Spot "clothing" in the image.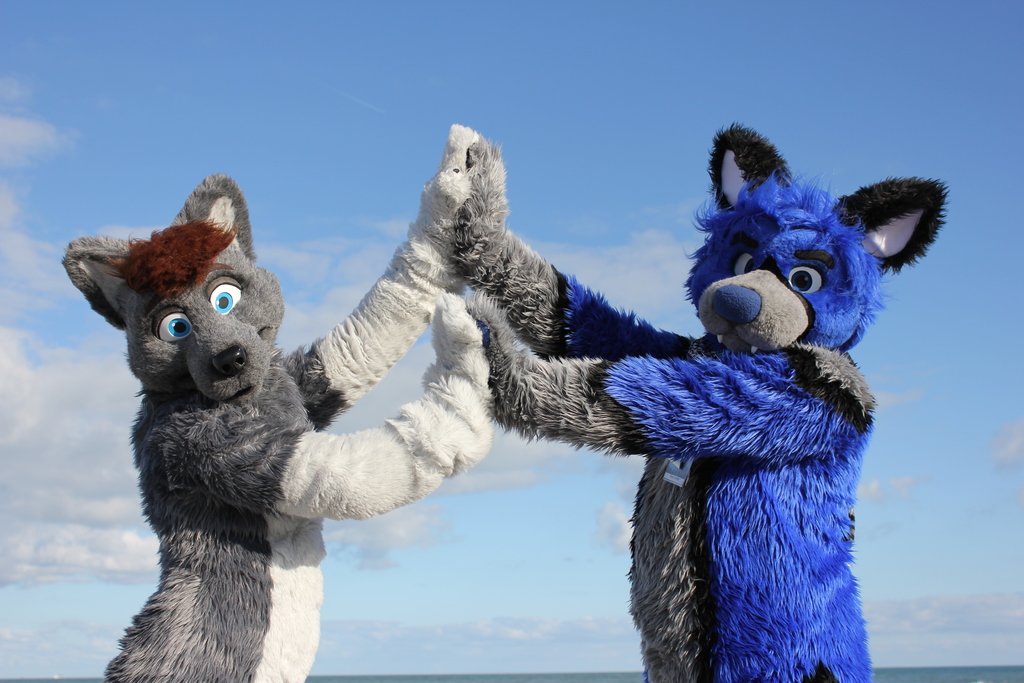
"clothing" found at 446/118/952/682.
